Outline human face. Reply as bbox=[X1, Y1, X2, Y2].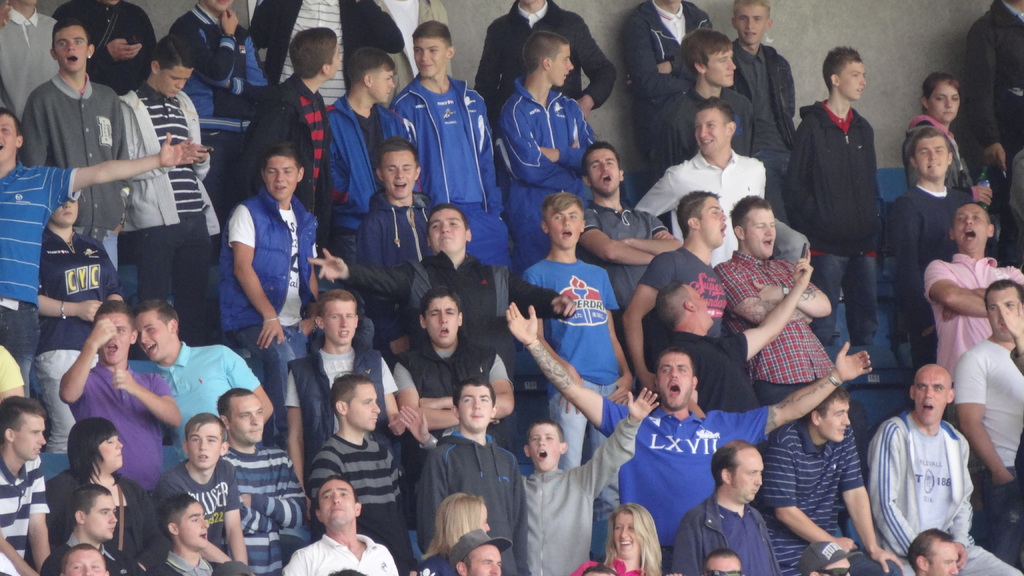
bbox=[459, 389, 494, 433].
